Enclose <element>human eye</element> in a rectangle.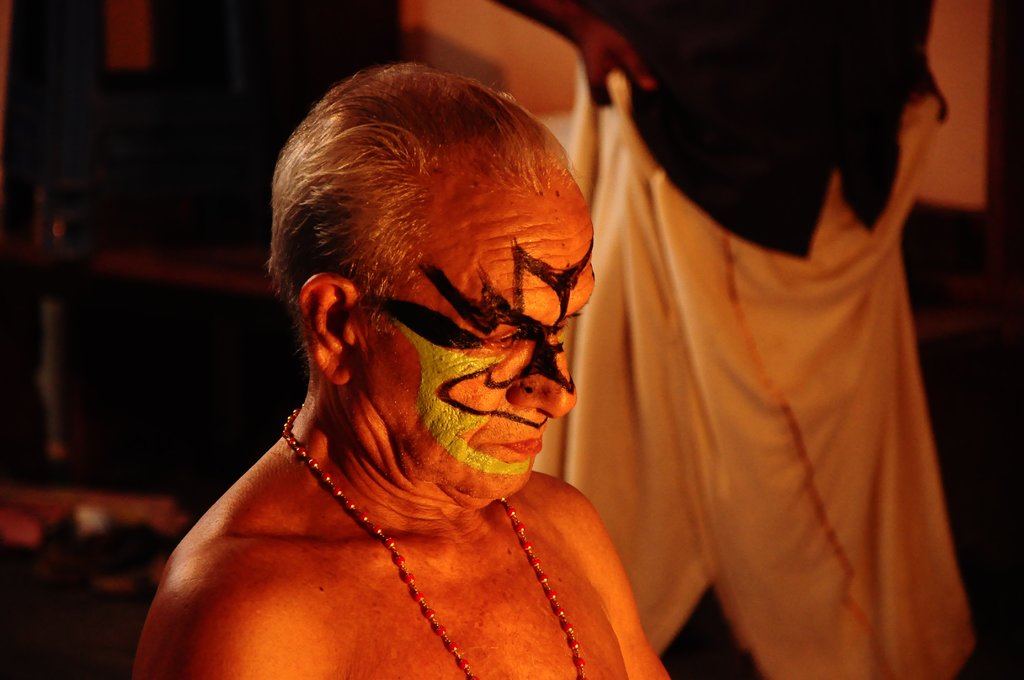
select_region(470, 326, 529, 355).
